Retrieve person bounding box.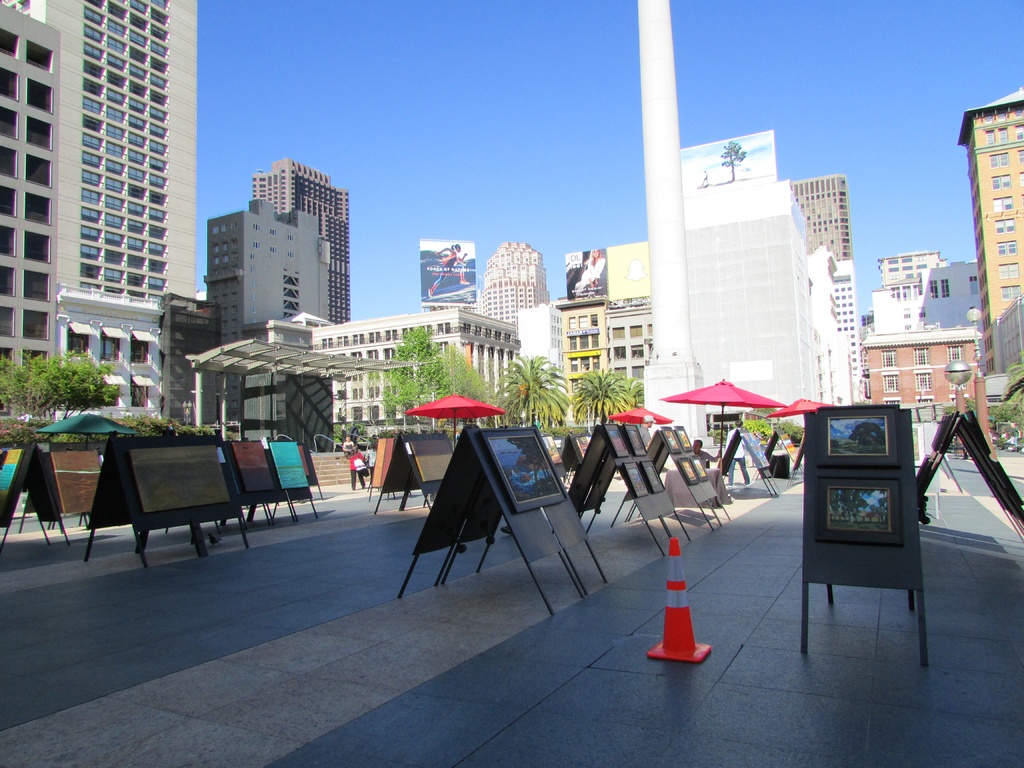
Bounding box: detection(724, 418, 745, 487).
